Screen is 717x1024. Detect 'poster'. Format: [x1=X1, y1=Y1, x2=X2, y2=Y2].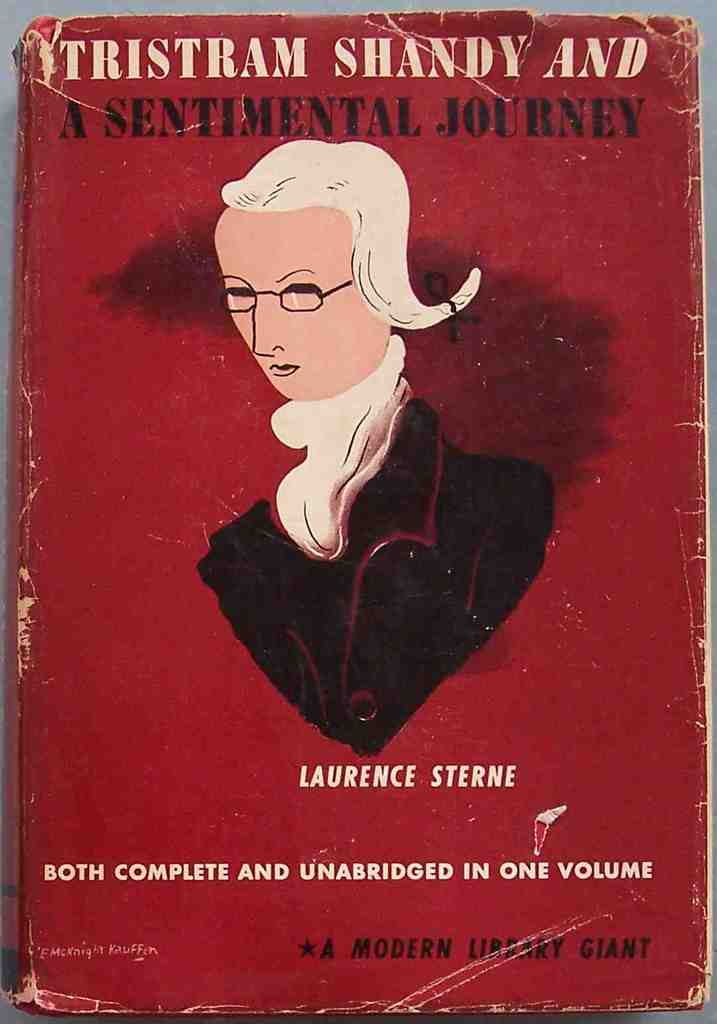
[x1=7, y1=4, x2=716, y2=1016].
